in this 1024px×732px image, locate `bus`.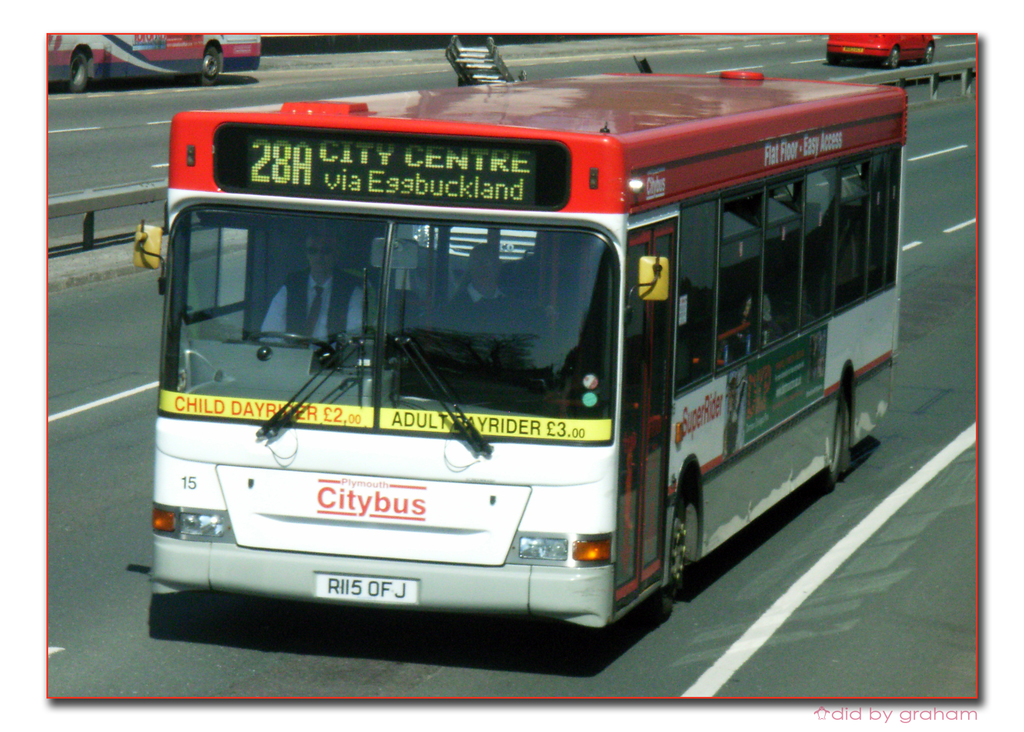
Bounding box: 46:28:260:93.
